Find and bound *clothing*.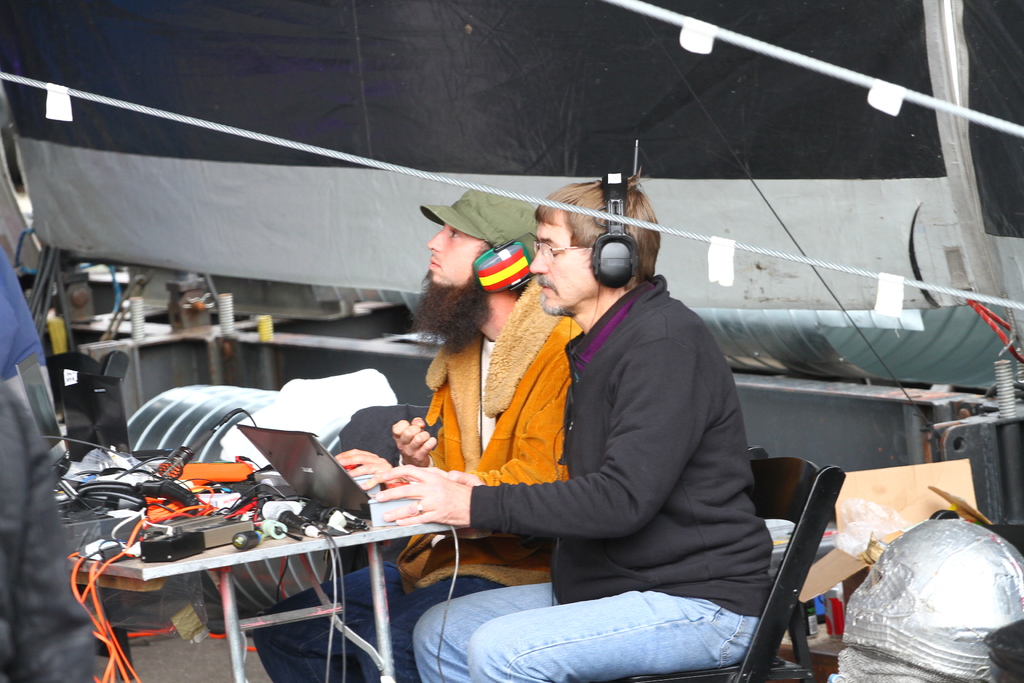
Bound: 248:278:588:682.
